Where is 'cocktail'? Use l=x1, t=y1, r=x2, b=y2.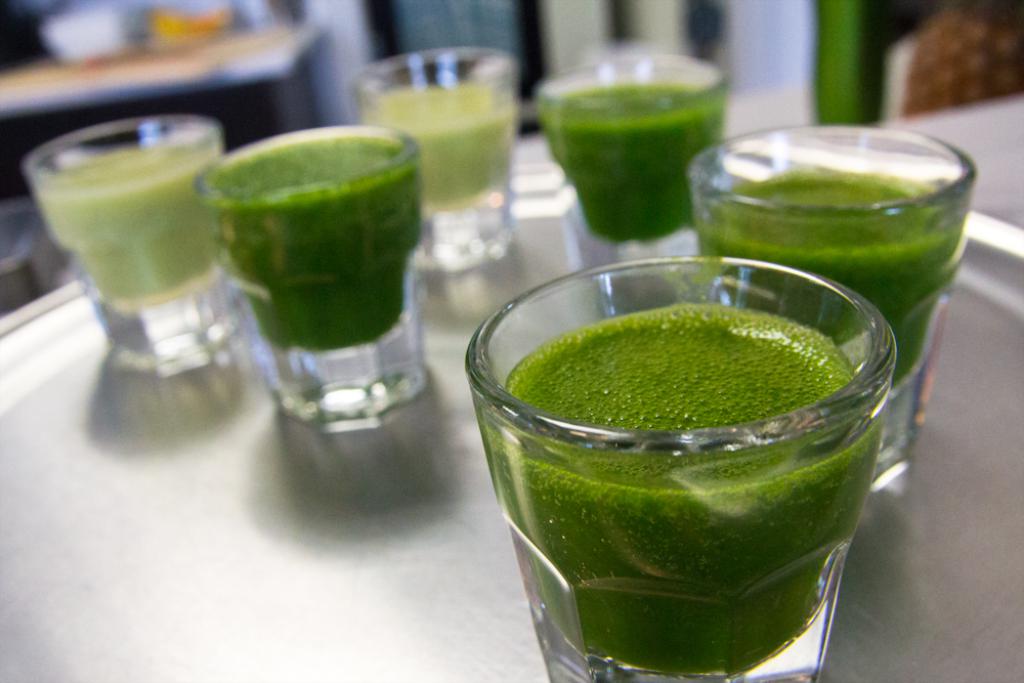
l=20, t=109, r=227, b=370.
